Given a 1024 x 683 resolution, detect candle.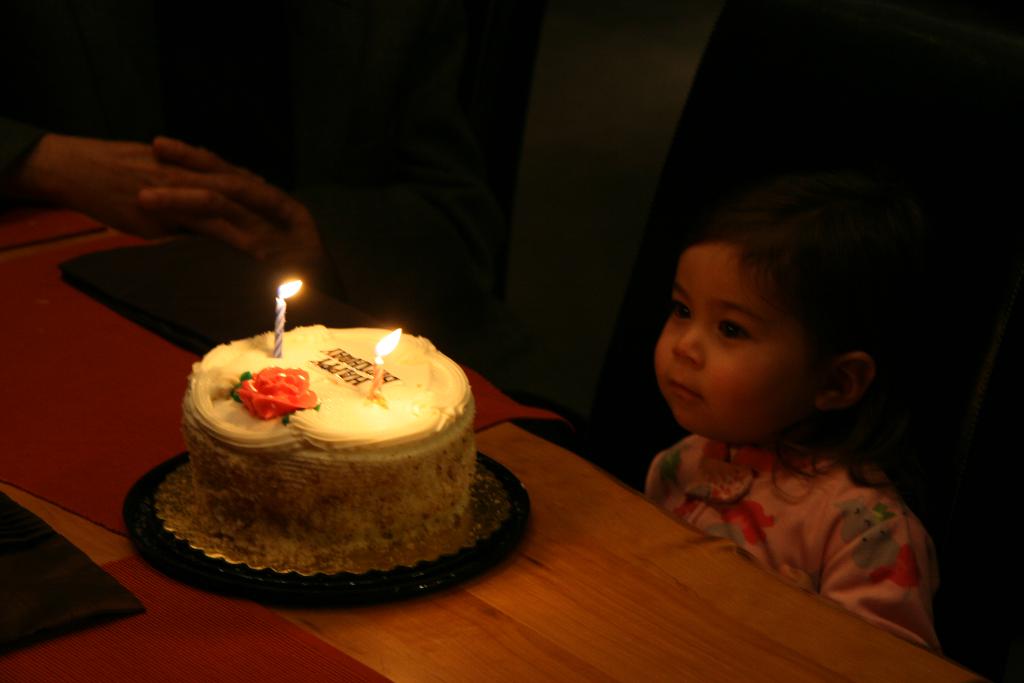
(left=370, top=329, right=403, bottom=393).
